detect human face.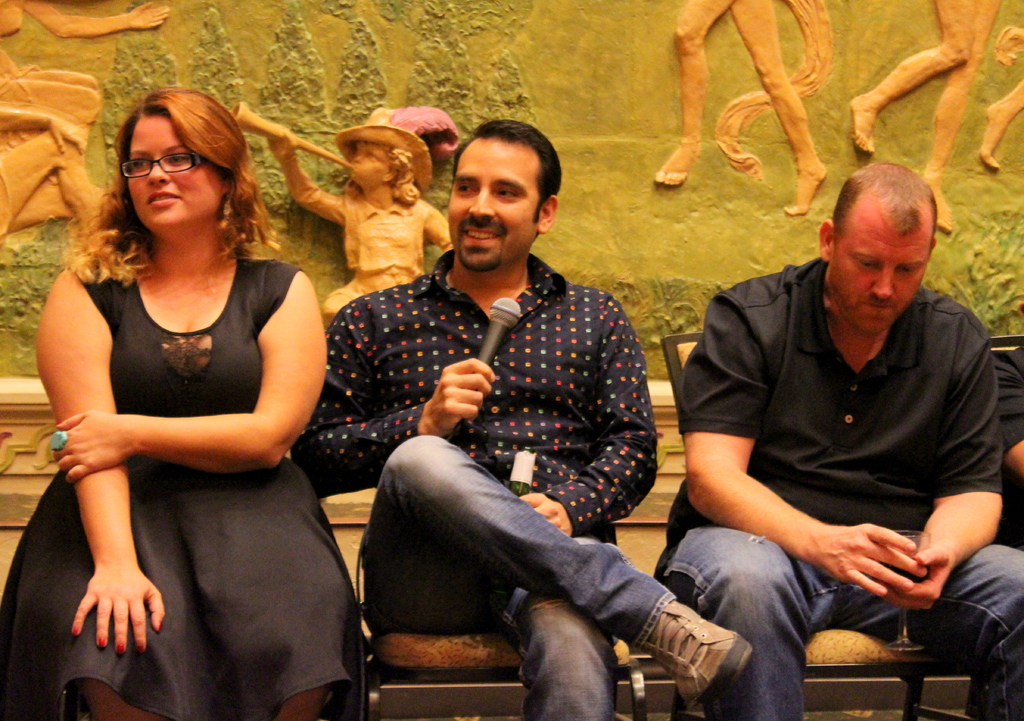
Detected at <region>131, 106, 225, 232</region>.
